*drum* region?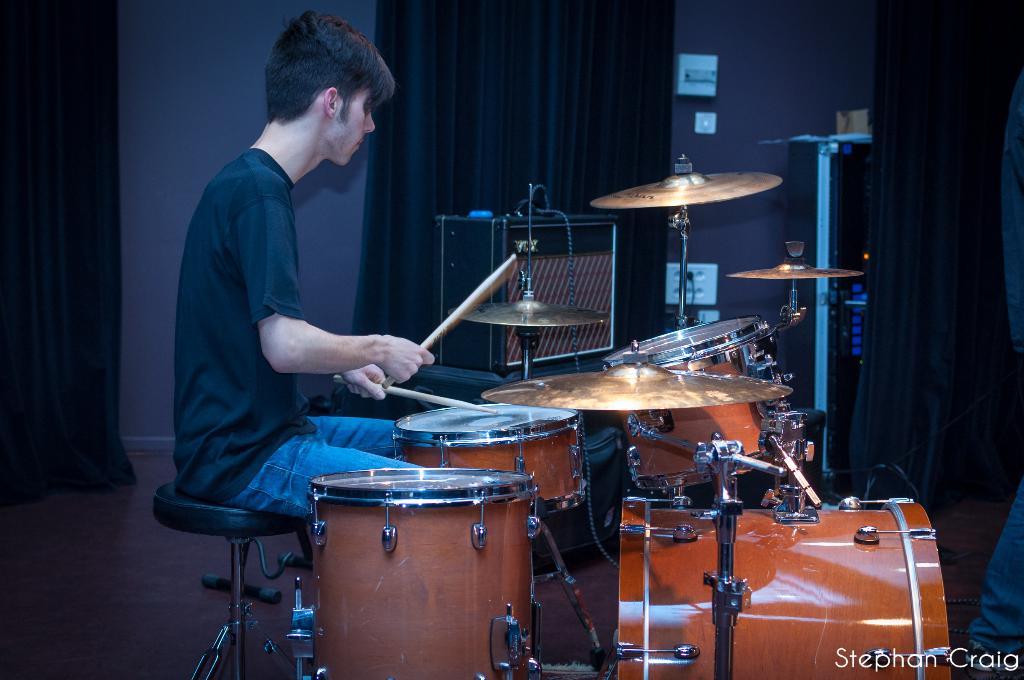
box(614, 495, 966, 679)
